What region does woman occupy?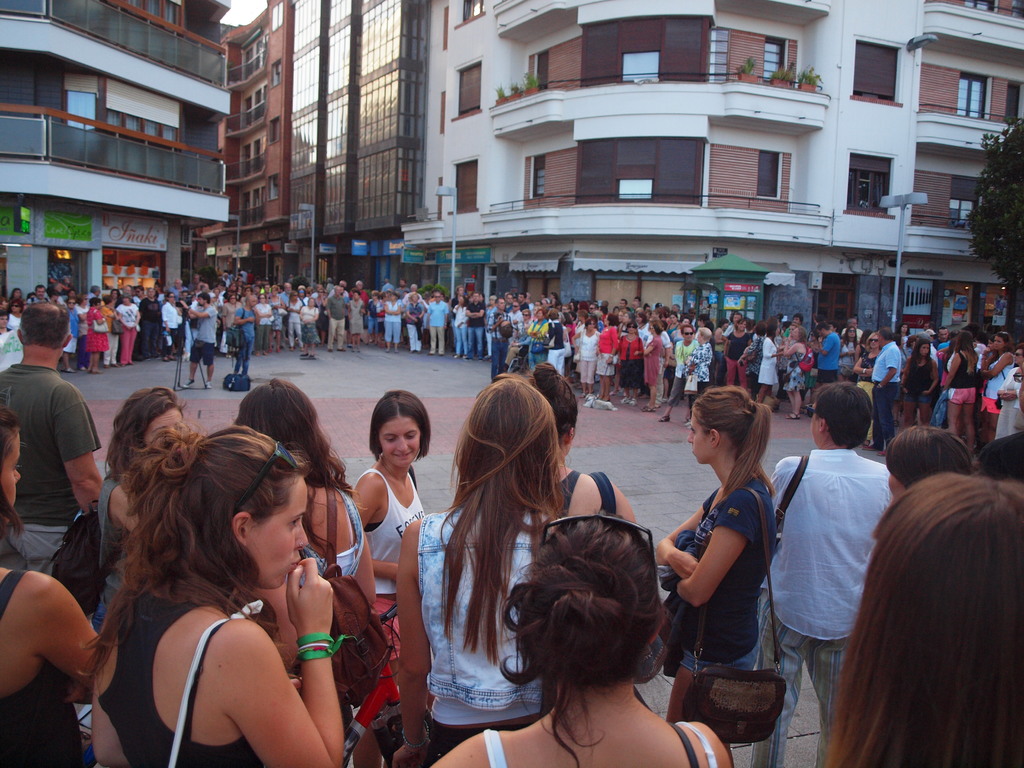
(left=91, top=390, right=191, bottom=644).
